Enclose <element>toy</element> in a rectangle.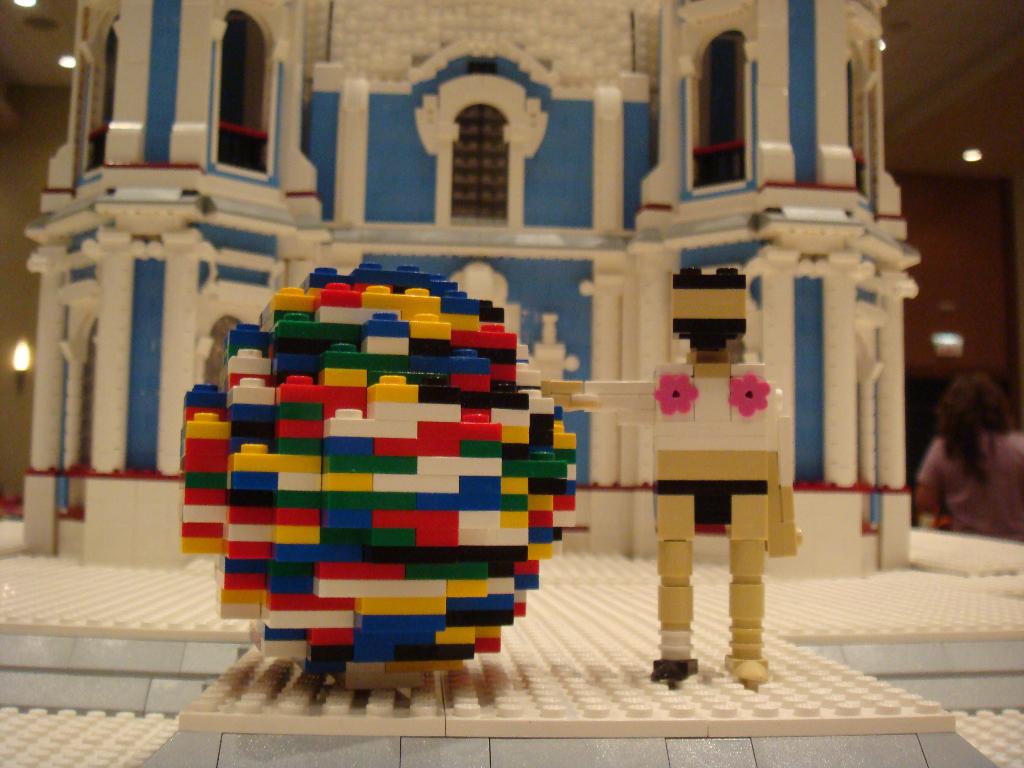
rect(542, 264, 804, 692).
